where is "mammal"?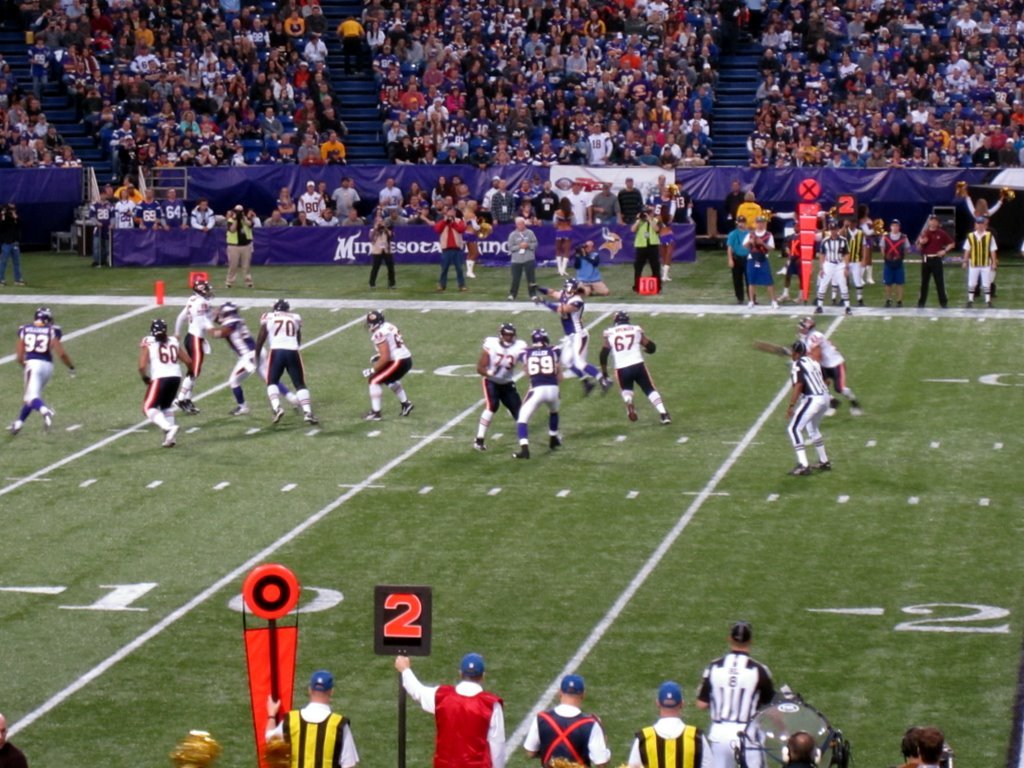
[x1=917, y1=727, x2=938, y2=767].
